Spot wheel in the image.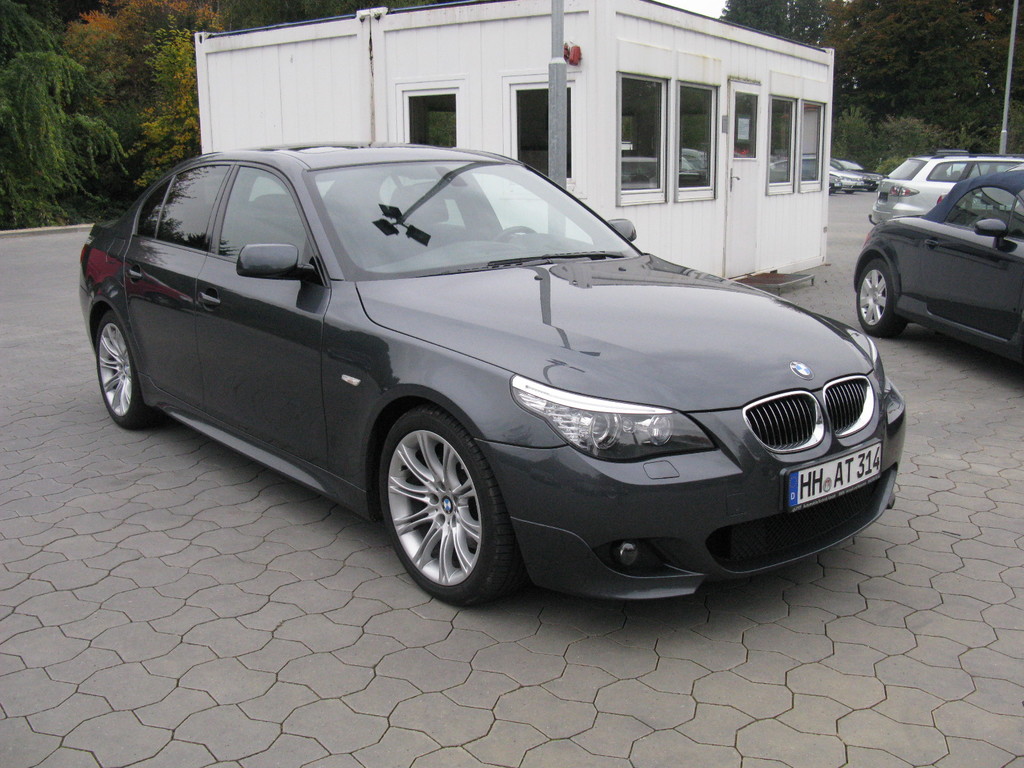
wheel found at (374,410,506,605).
